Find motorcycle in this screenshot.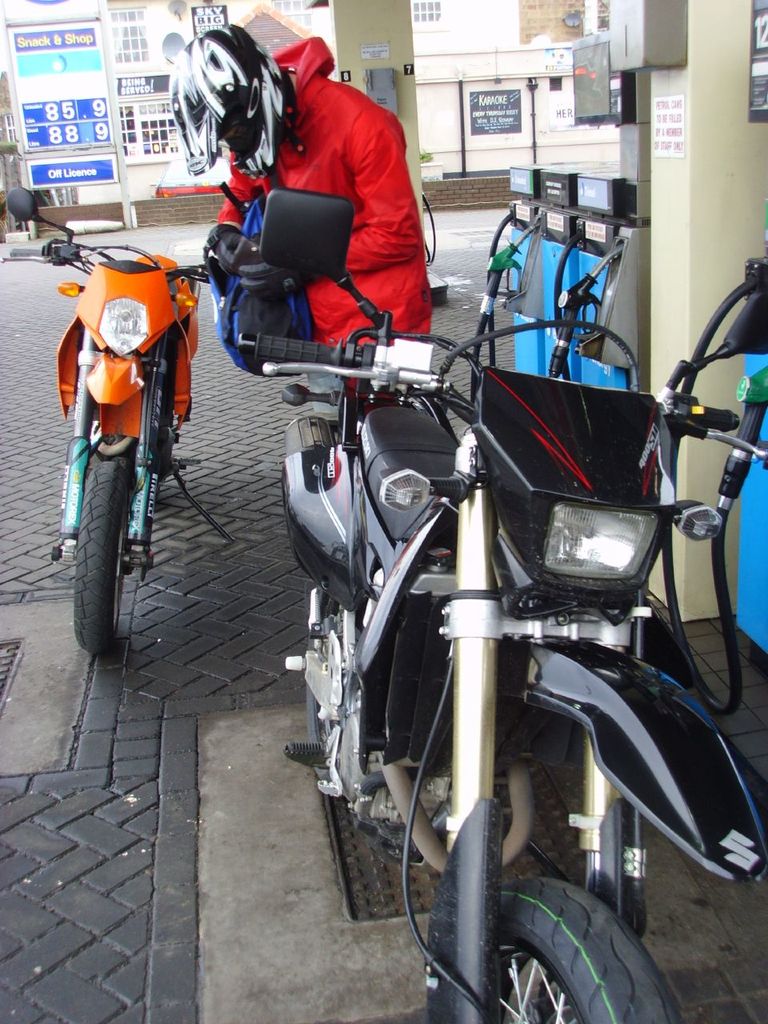
The bounding box for motorcycle is Rect(46, 197, 207, 671).
